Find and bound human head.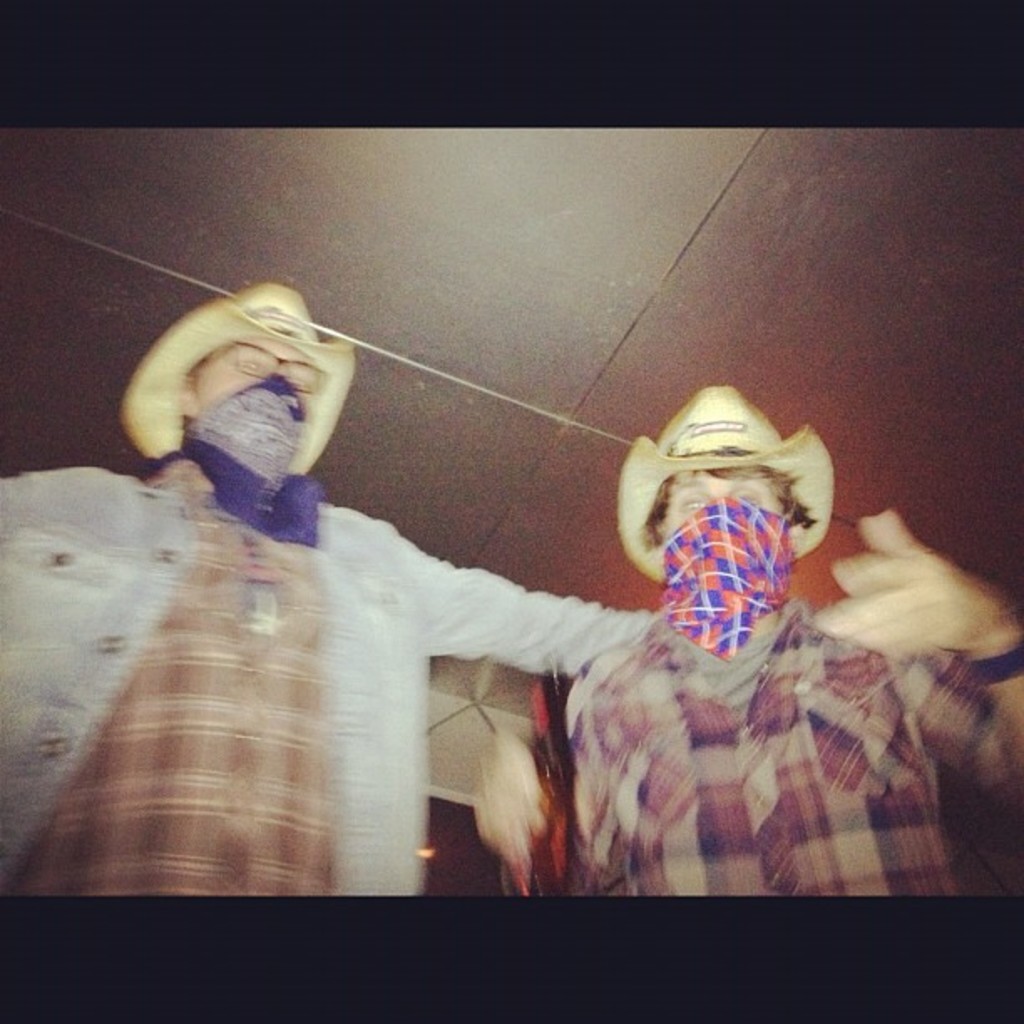
Bound: (125,284,378,550).
